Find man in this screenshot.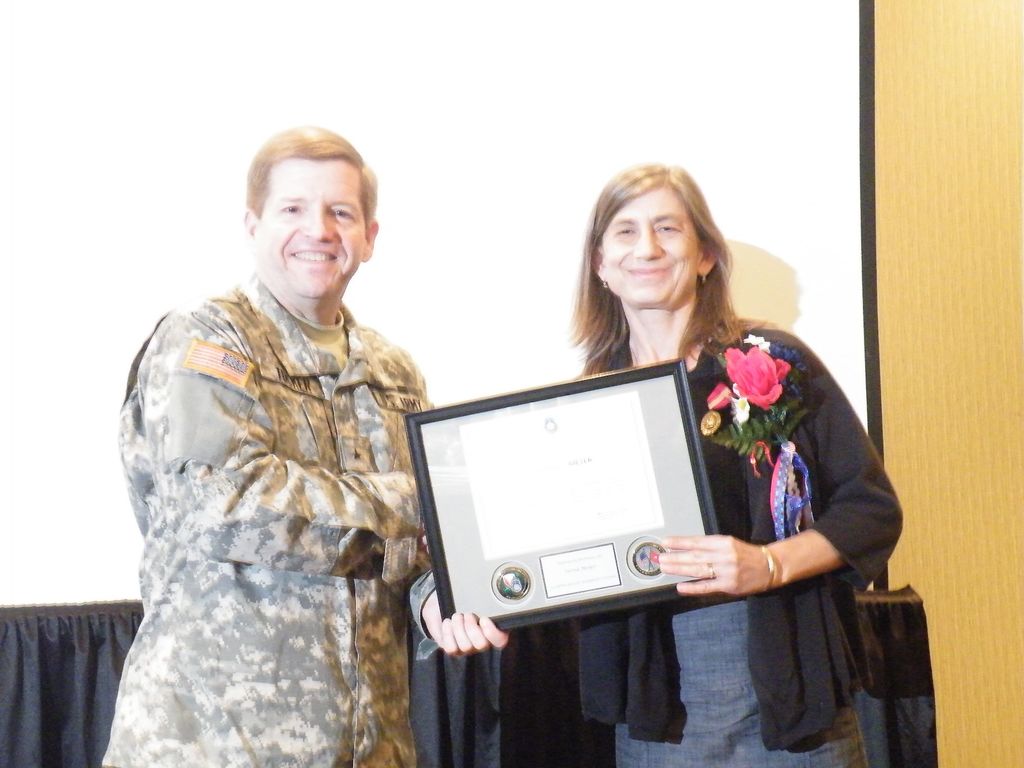
The bounding box for man is bbox=[119, 113, 452, 756].
